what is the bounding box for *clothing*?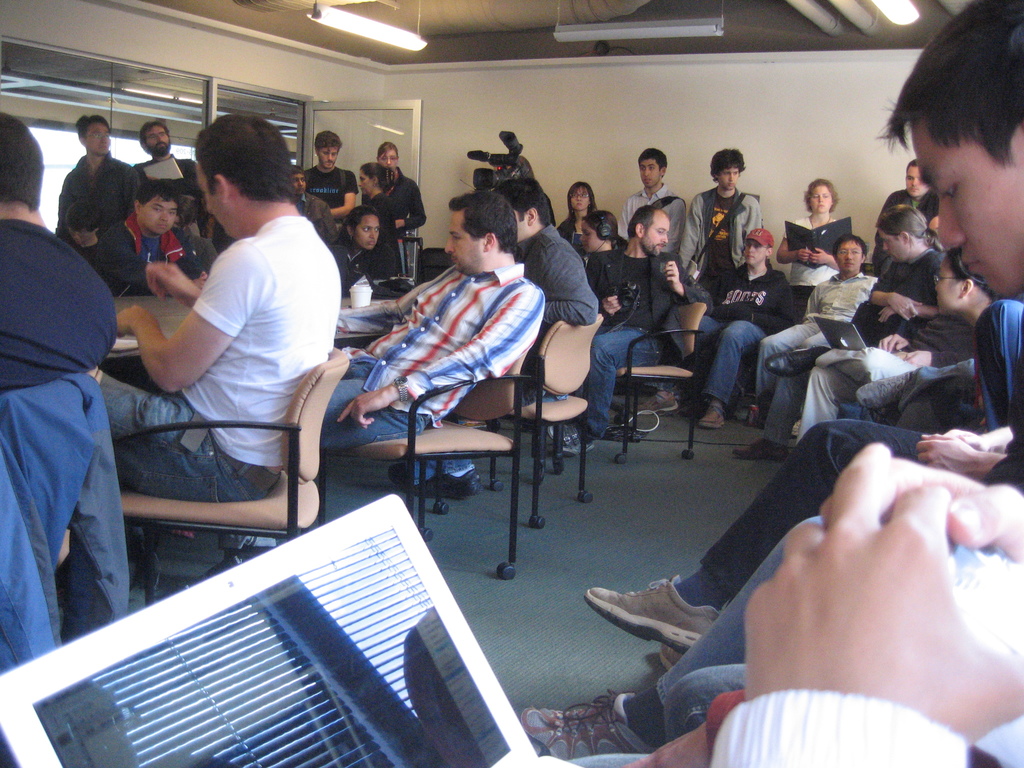
(x1=332, y1=239, x2=377, y2=287).
